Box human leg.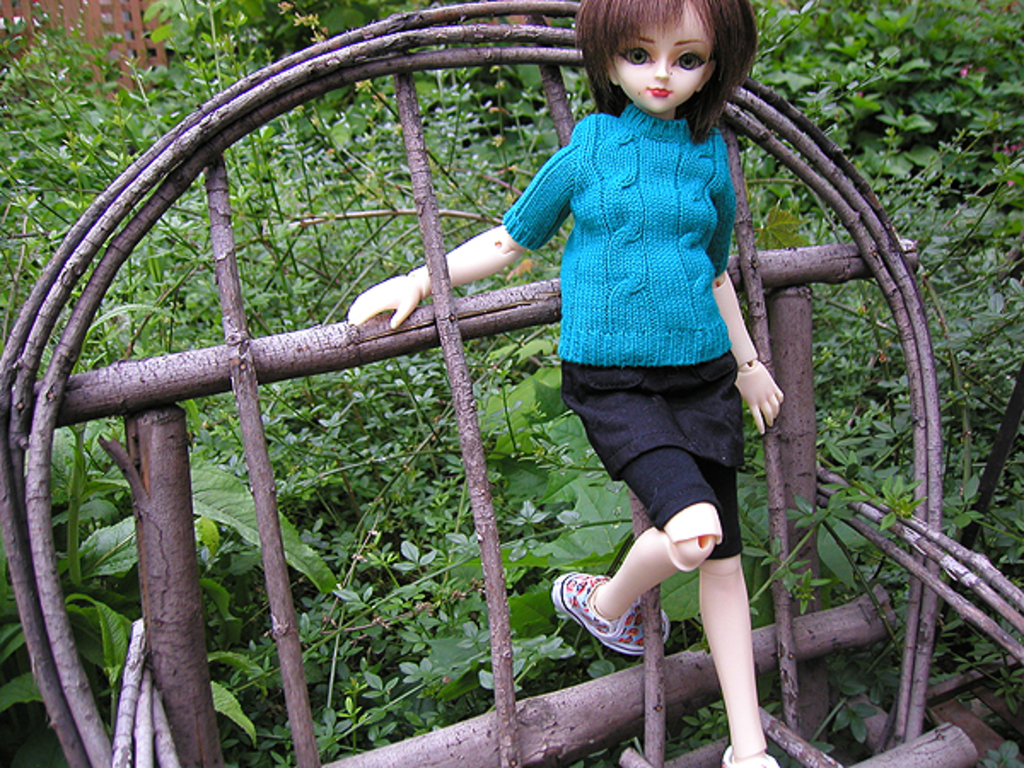
667 374 785 761.
